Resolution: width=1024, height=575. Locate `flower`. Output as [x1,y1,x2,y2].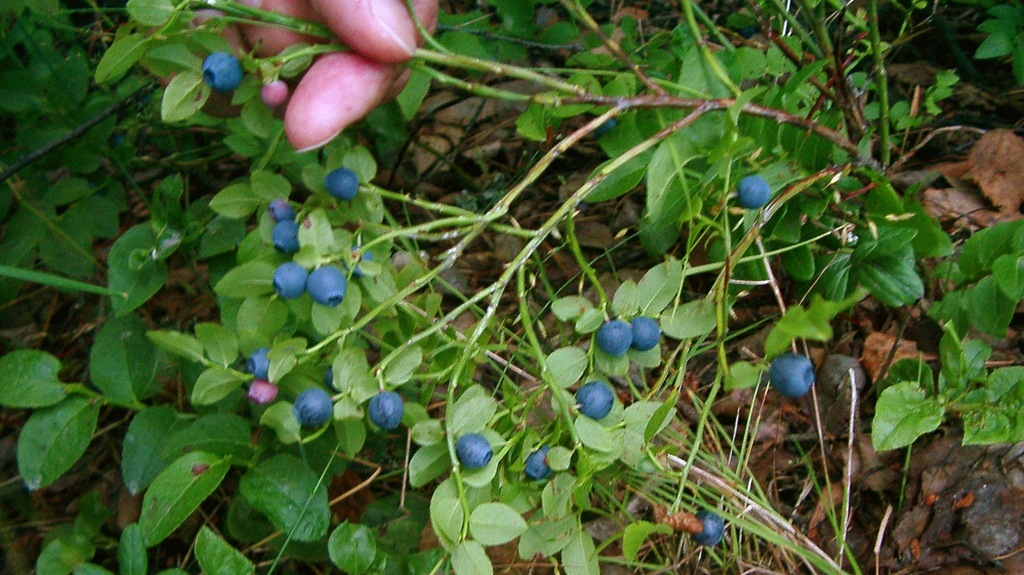
[623,315,662,352].
